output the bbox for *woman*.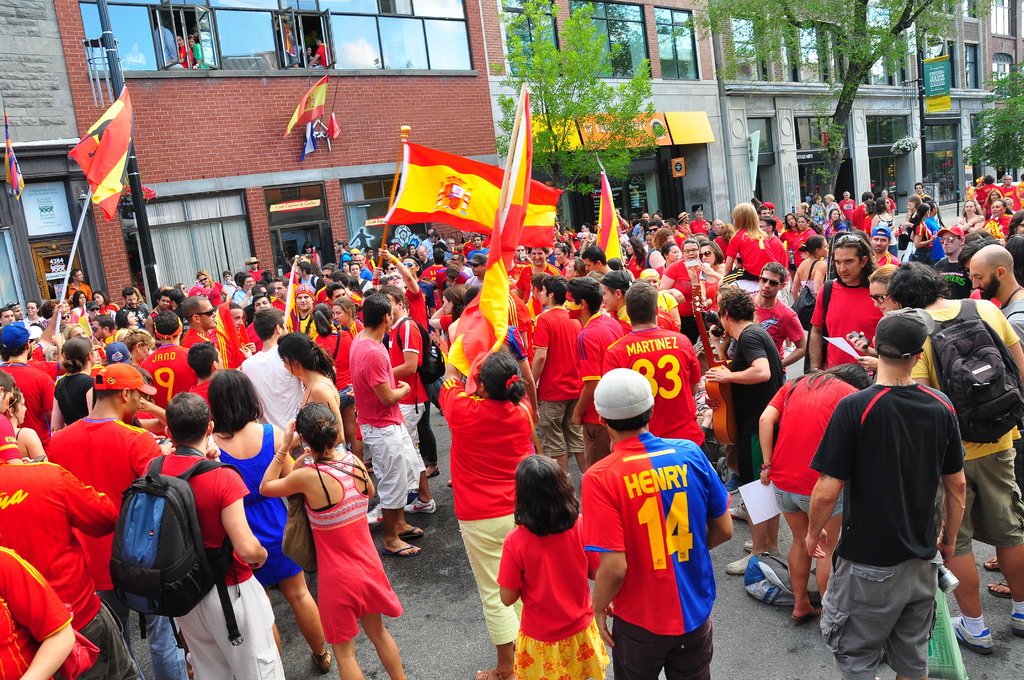
780/214/800/275.
